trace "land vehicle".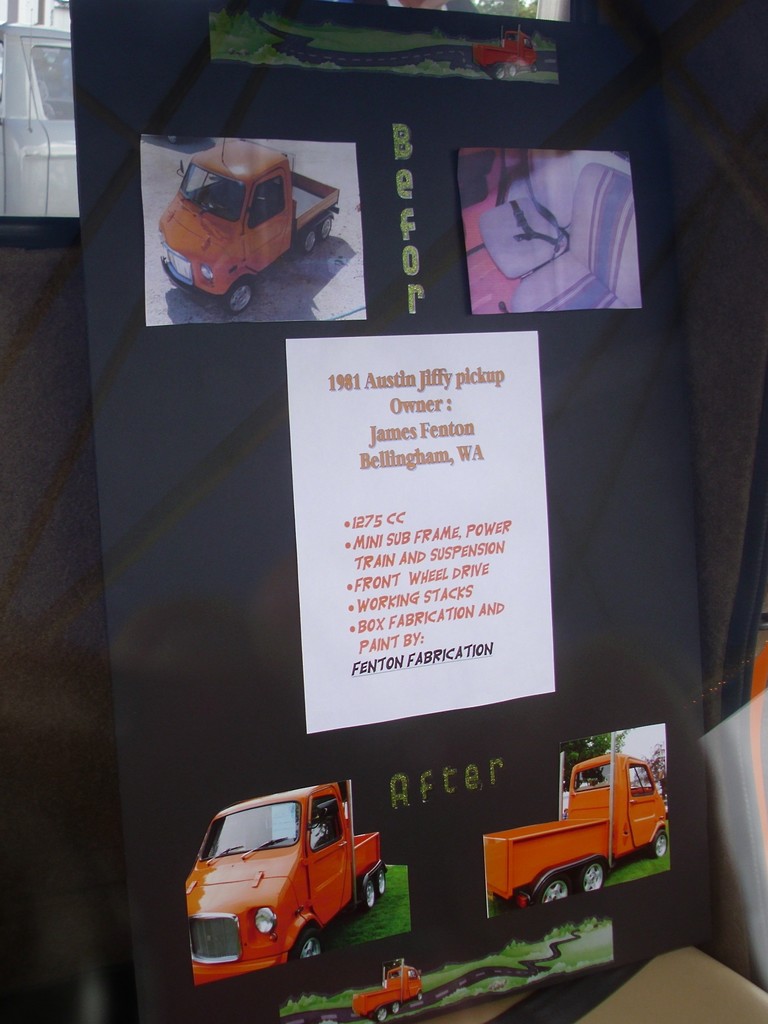
Traced to locate(183, 783, 390, 987).
